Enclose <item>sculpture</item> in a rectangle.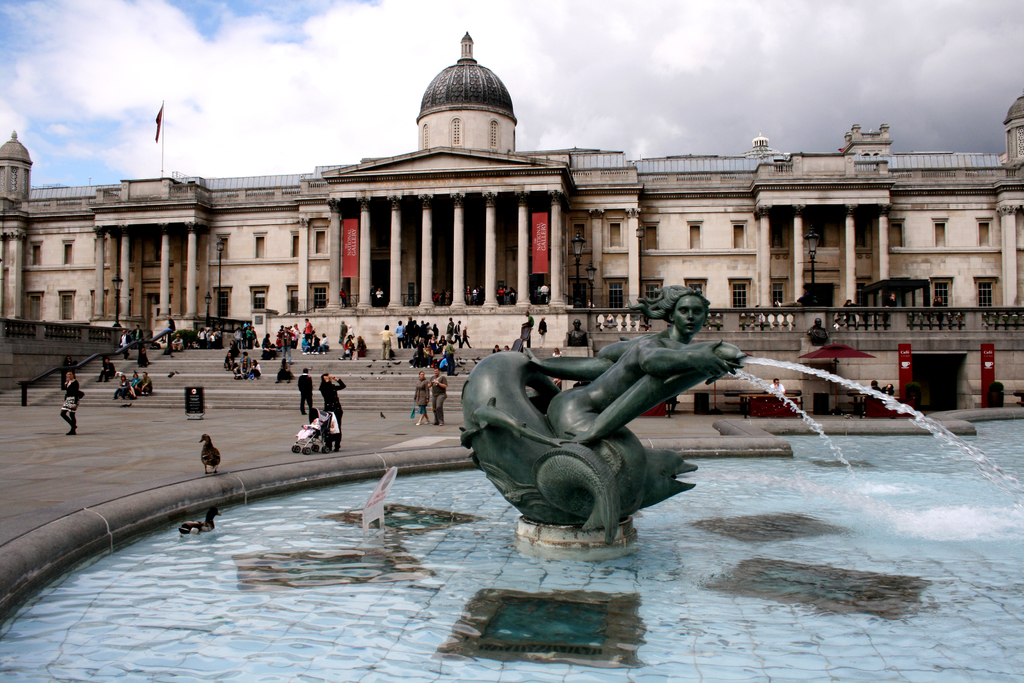
[442, 270, 757, 548].
